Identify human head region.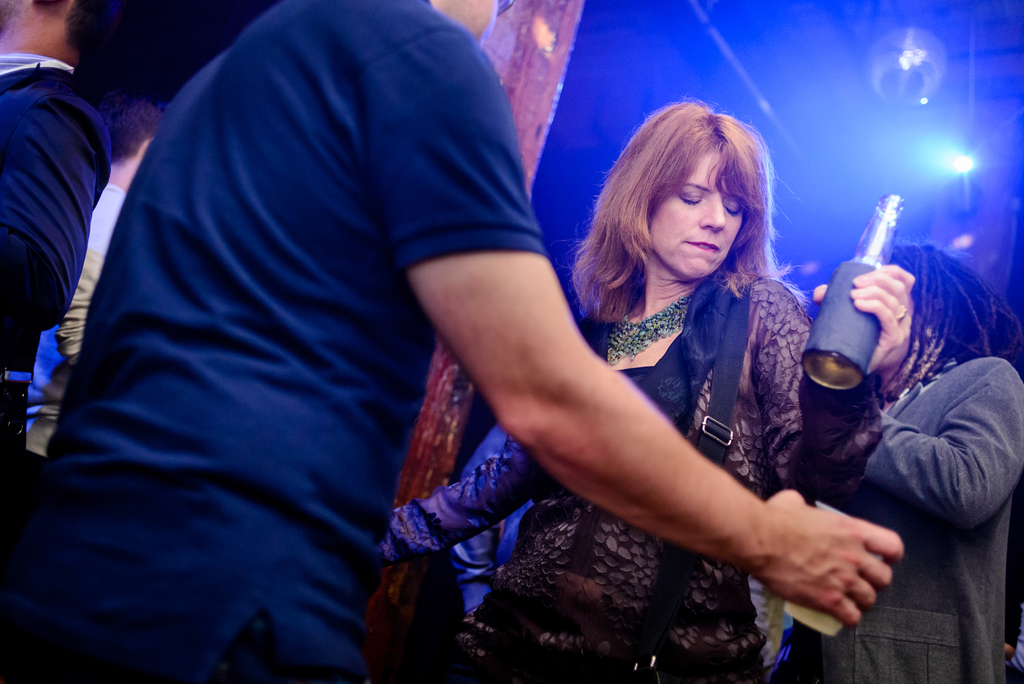
Region: left=0, top=0, right=119, bottom=59.
